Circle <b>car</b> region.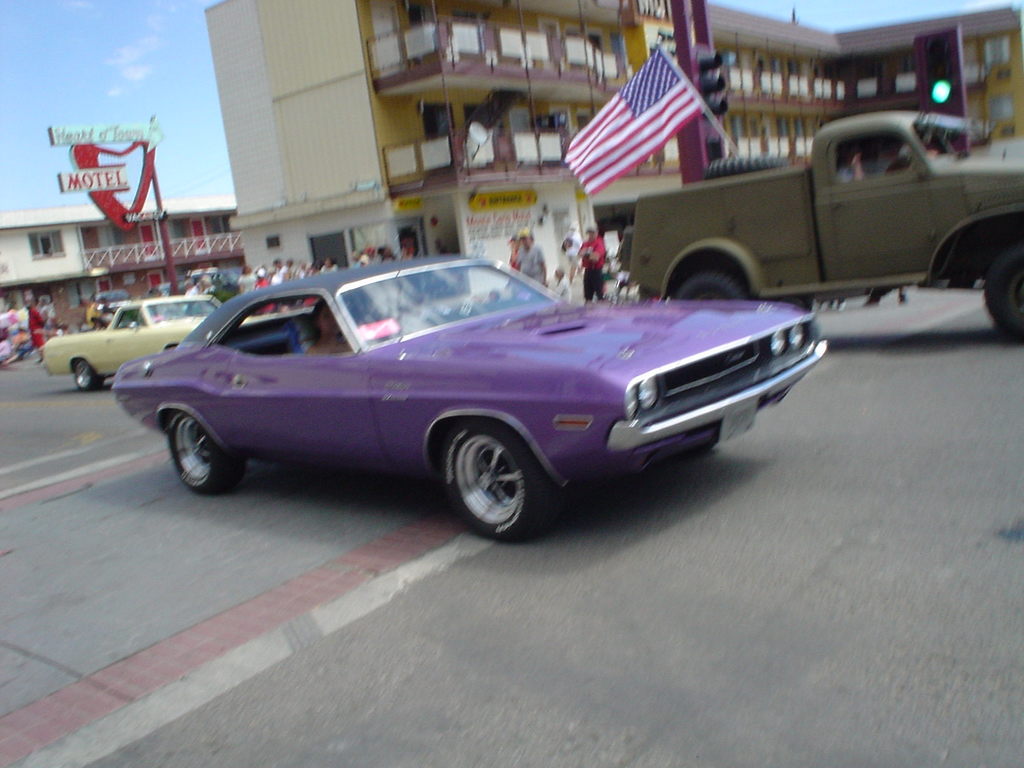
Region: rect(150, 284, 169, 300).
